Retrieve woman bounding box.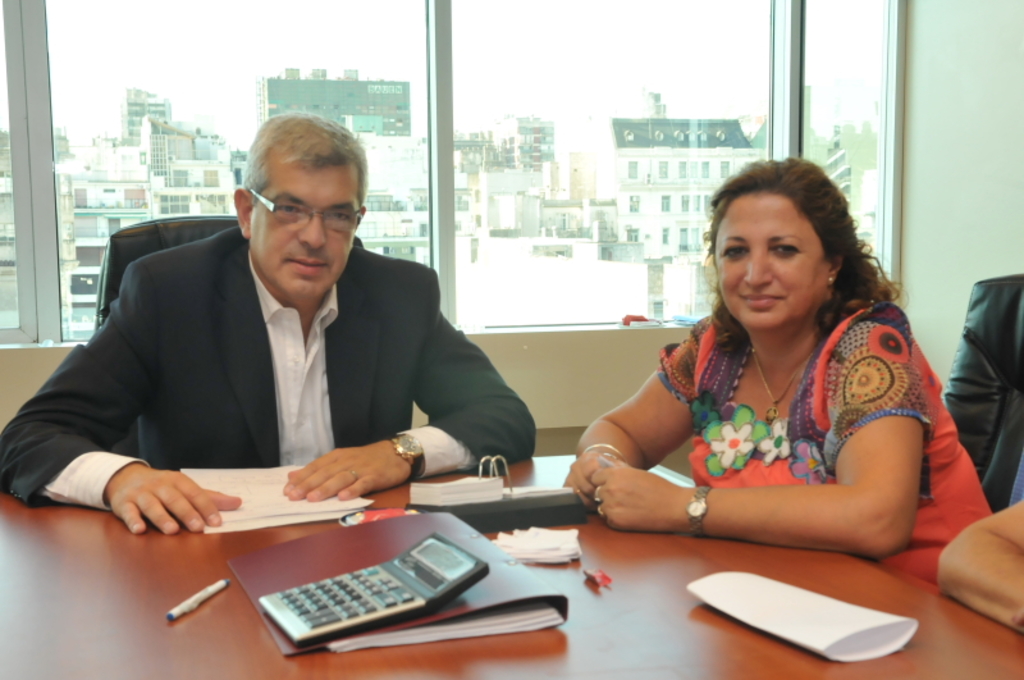
Bounding box: BBox(582, 128, 945, 602).
